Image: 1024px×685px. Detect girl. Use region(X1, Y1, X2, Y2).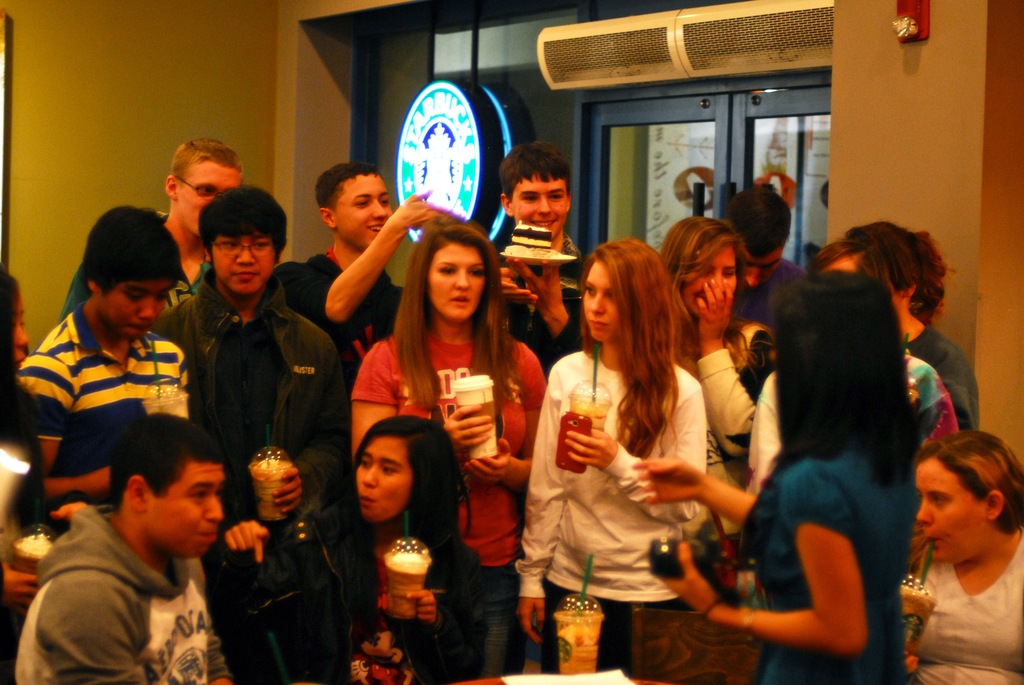
region(346, 210, 559, 675).
